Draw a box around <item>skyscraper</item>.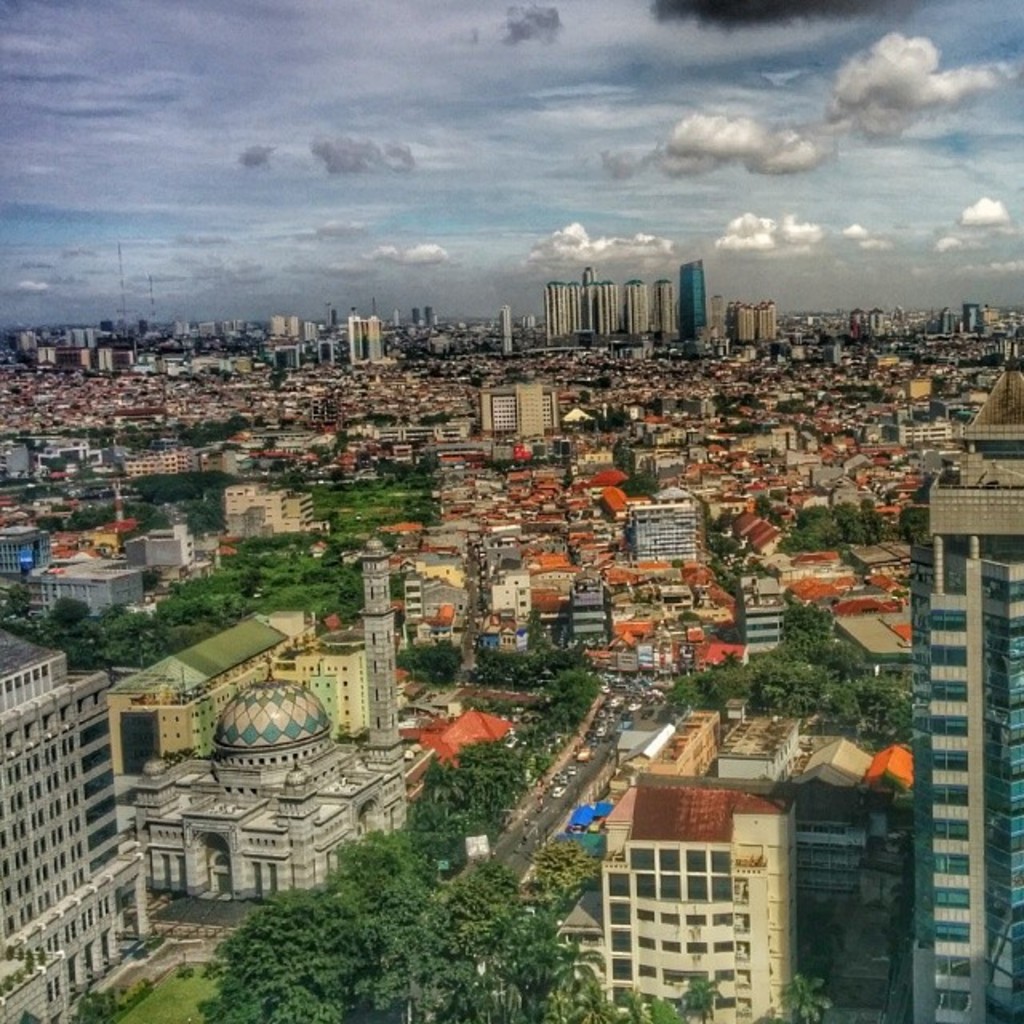
BBox(360, 314, 386, 365).
